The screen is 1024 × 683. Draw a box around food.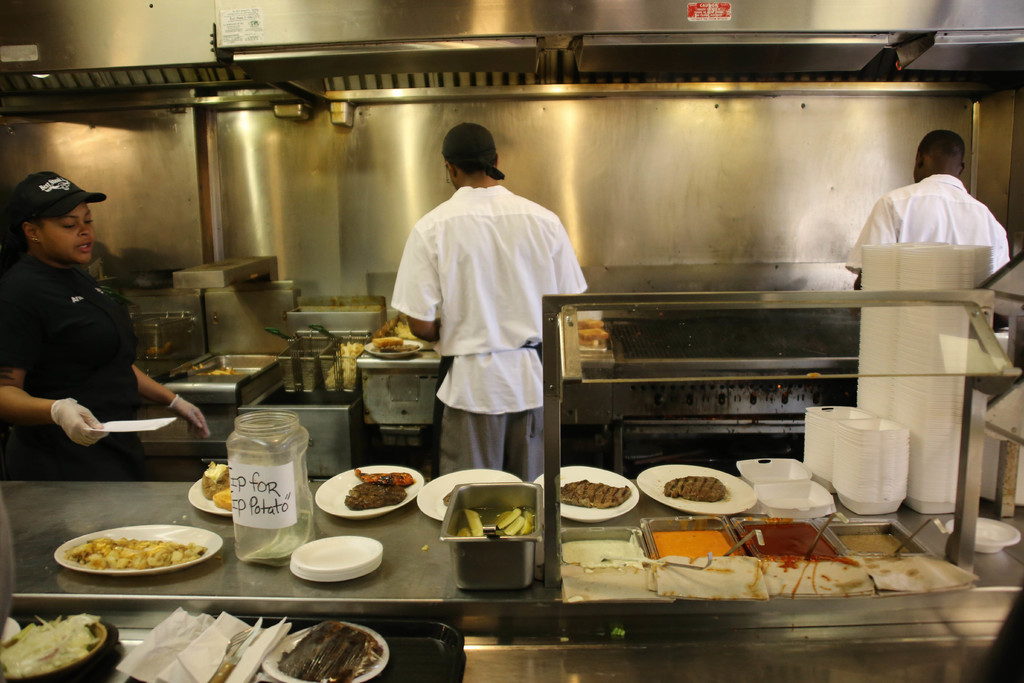
locate(199, 364, 237, 377).
